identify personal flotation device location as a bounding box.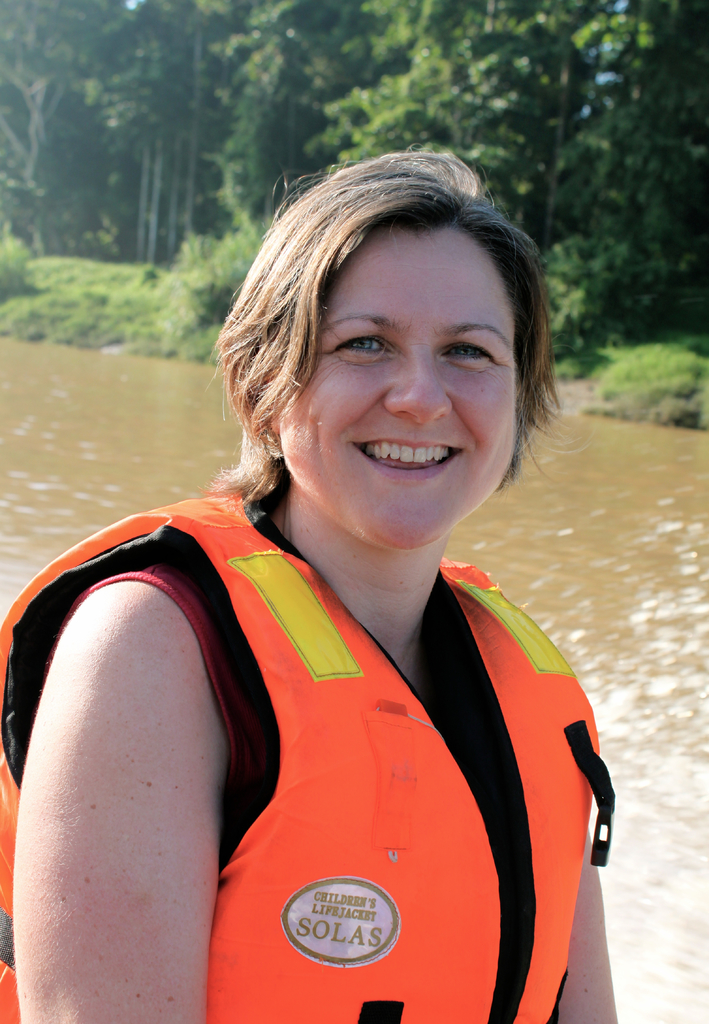
pyautogui.locateOnScreen(0, 475, 612, 1023).
